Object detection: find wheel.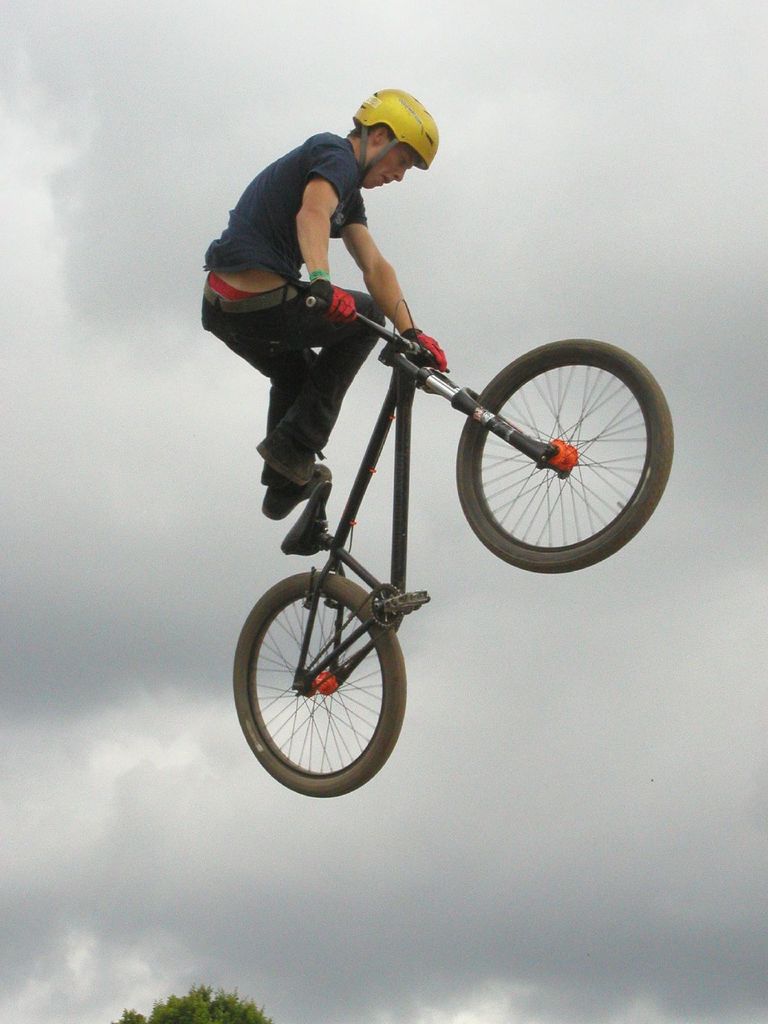
left=457, top=337, right=674, bottom=571.
